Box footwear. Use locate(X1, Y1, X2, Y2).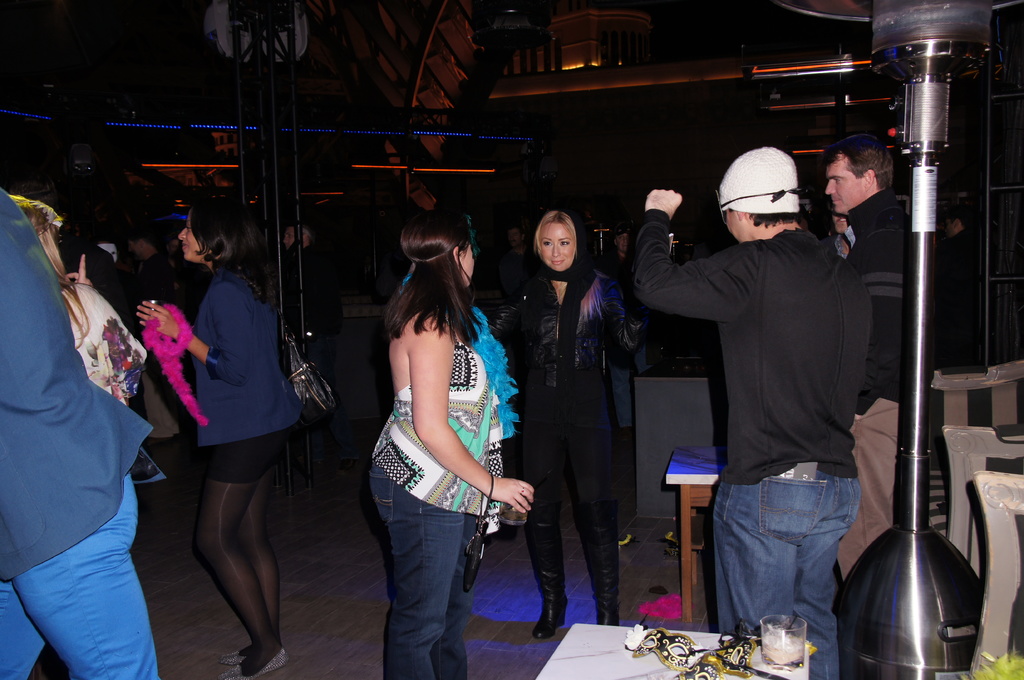
locate(217, 649, 244, 665).
